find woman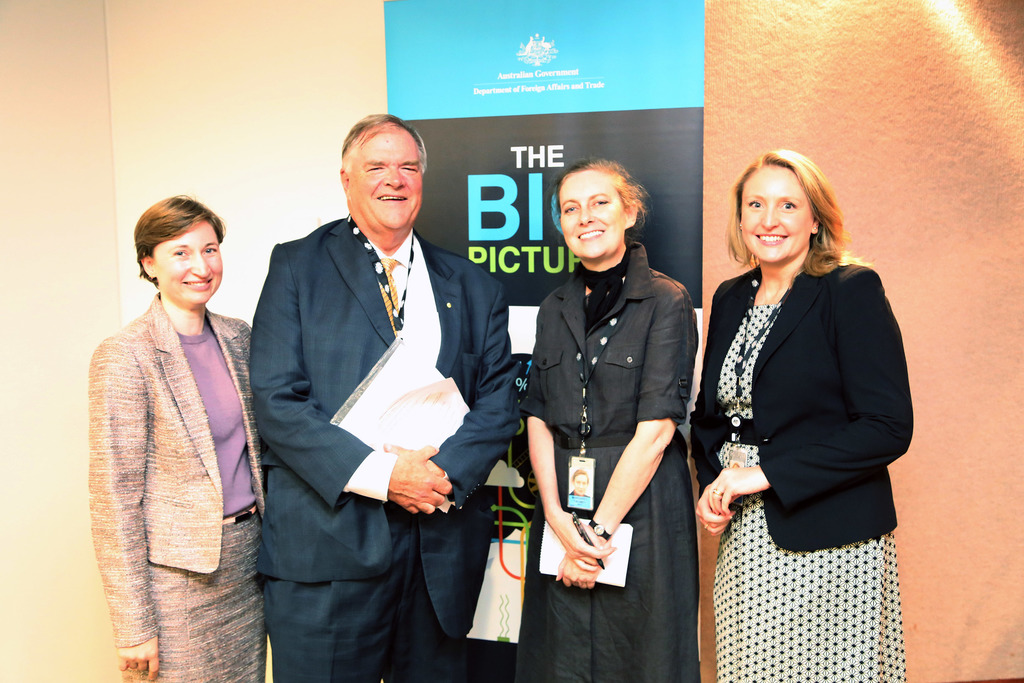
<box>569,470,593,496</box>
